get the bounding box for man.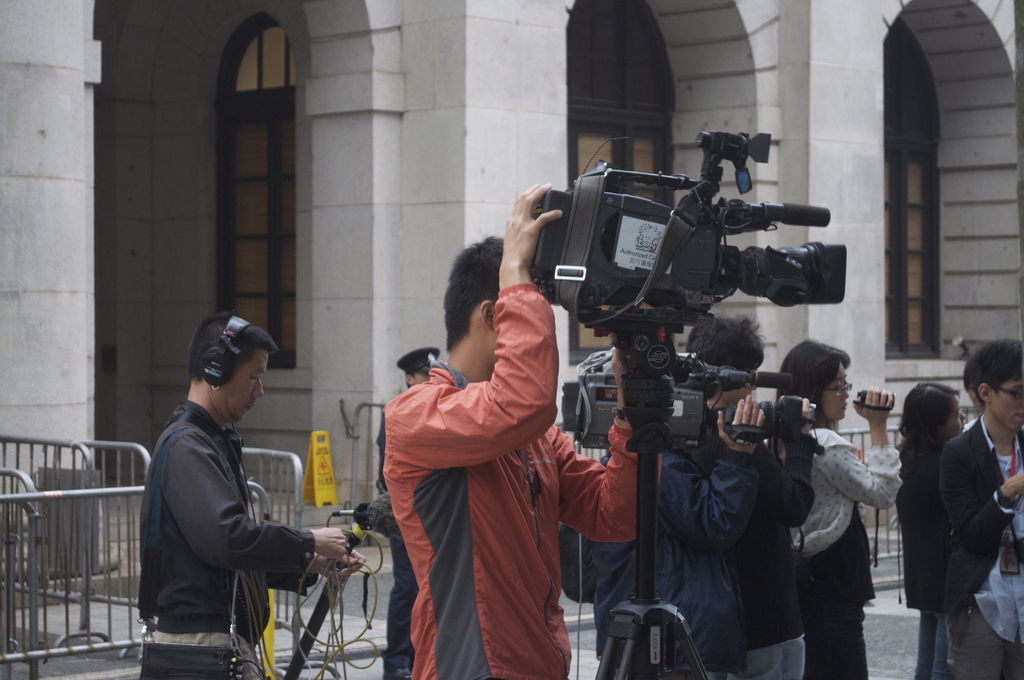
bbox(934, 336, 1023, 679).
